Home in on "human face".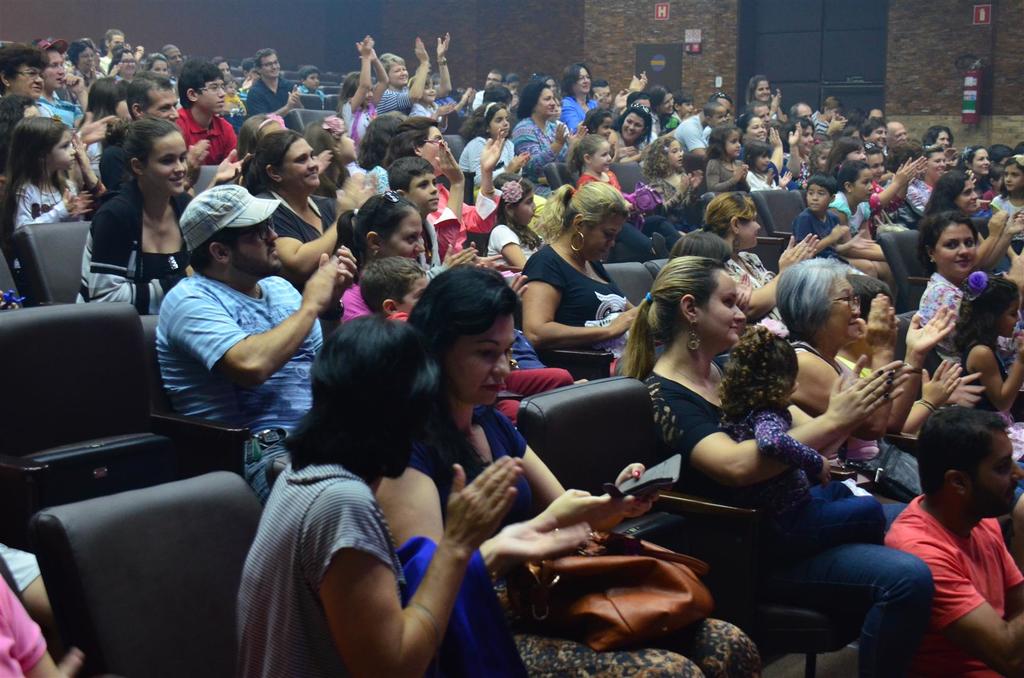
Homed in at bbox=(24, 101, 40, 117).
